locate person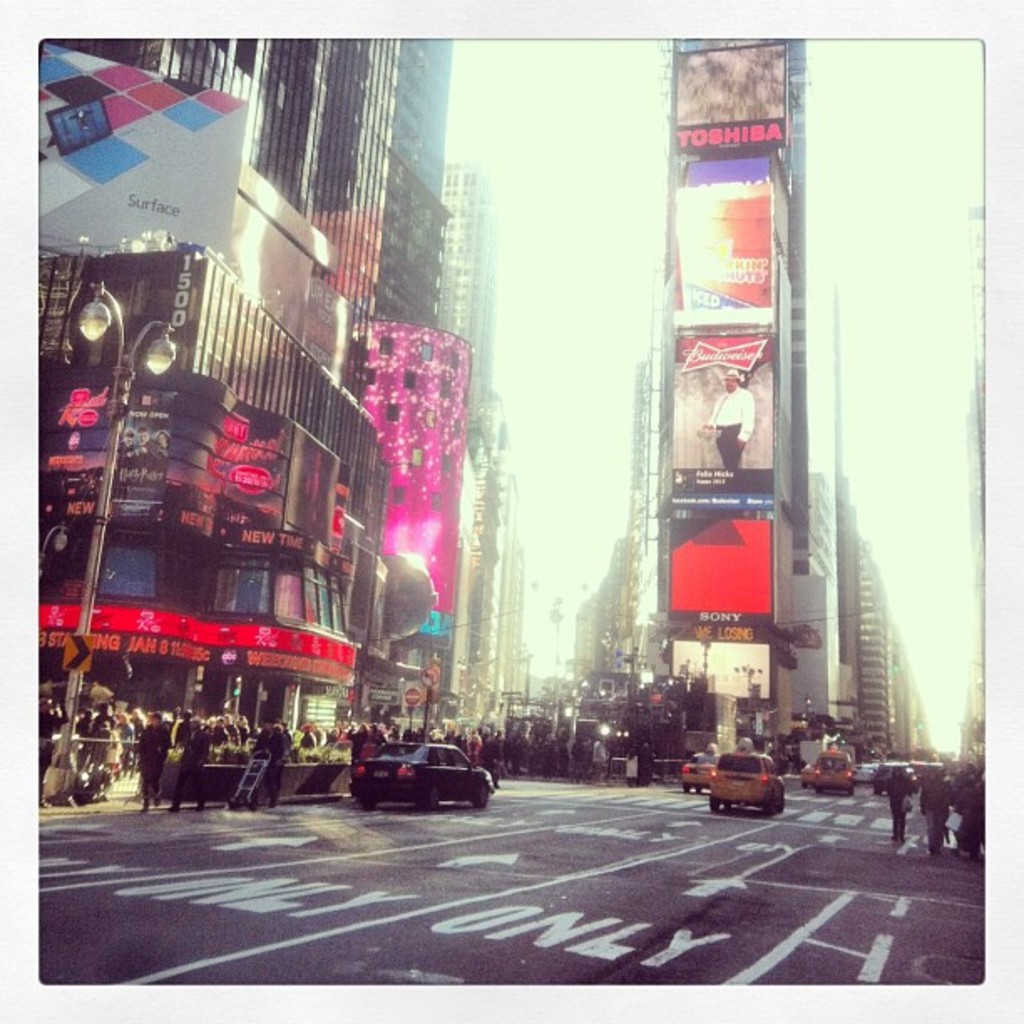
locate(704, 370, 755, 472)
